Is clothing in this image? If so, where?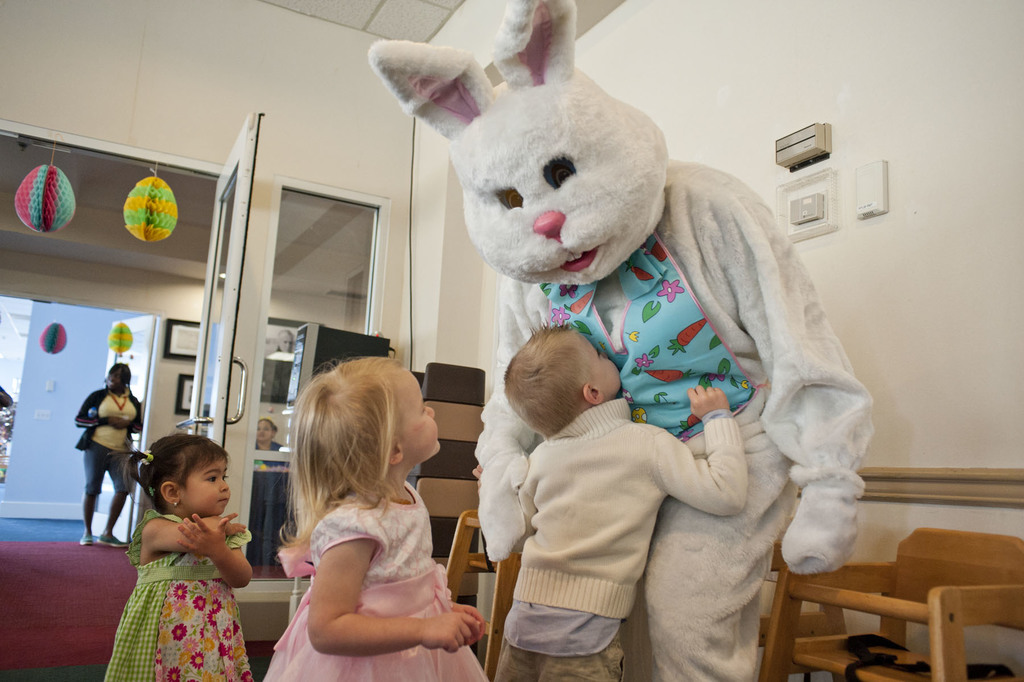
Yes, at pyautogui.locateOnScreen(260, 478, 490, 681).
